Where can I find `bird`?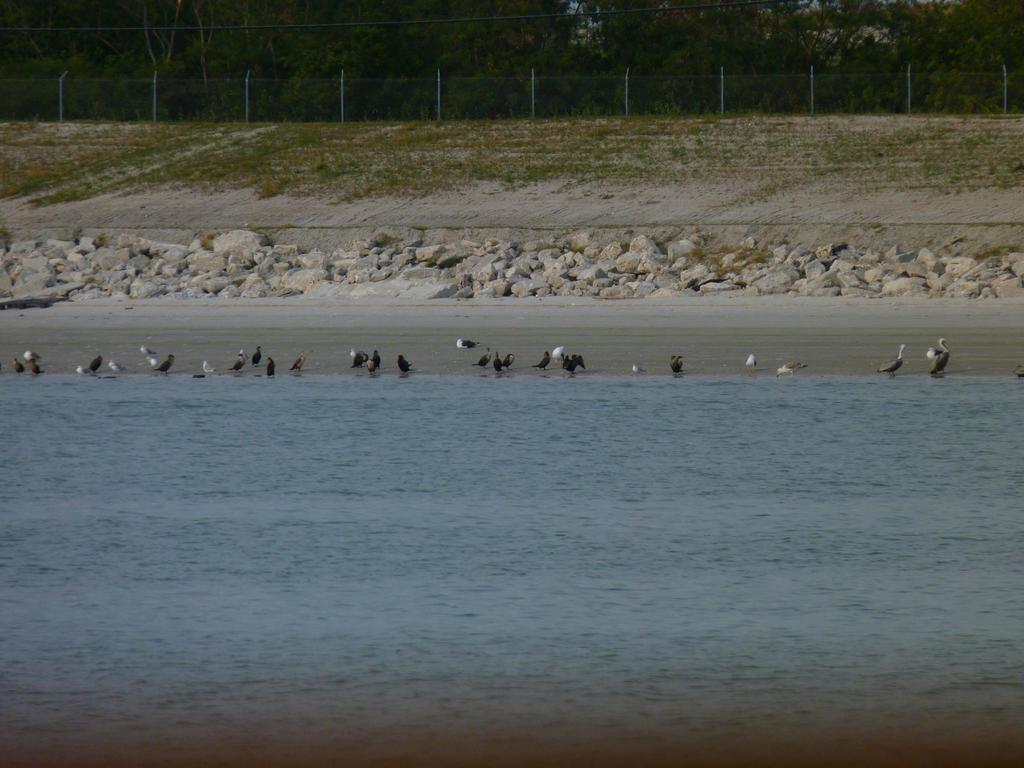
You can find it at Rect(289, 350, 307, 371).
